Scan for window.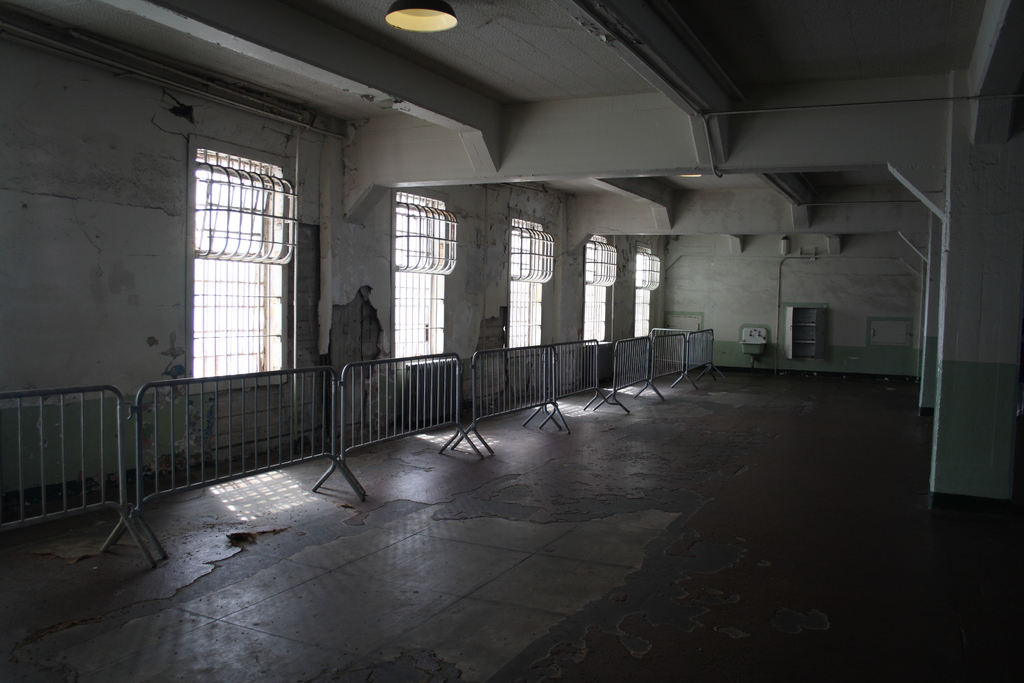
Scan result: bbox=(584, 233, 616, 346).
